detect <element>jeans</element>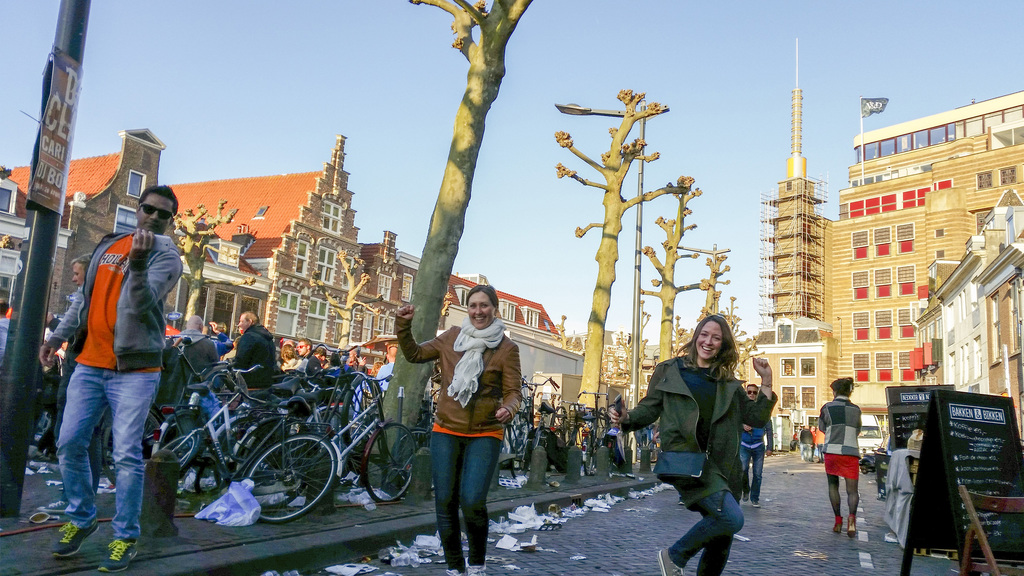
[left=740, top=441, right=769, bottom=510]
